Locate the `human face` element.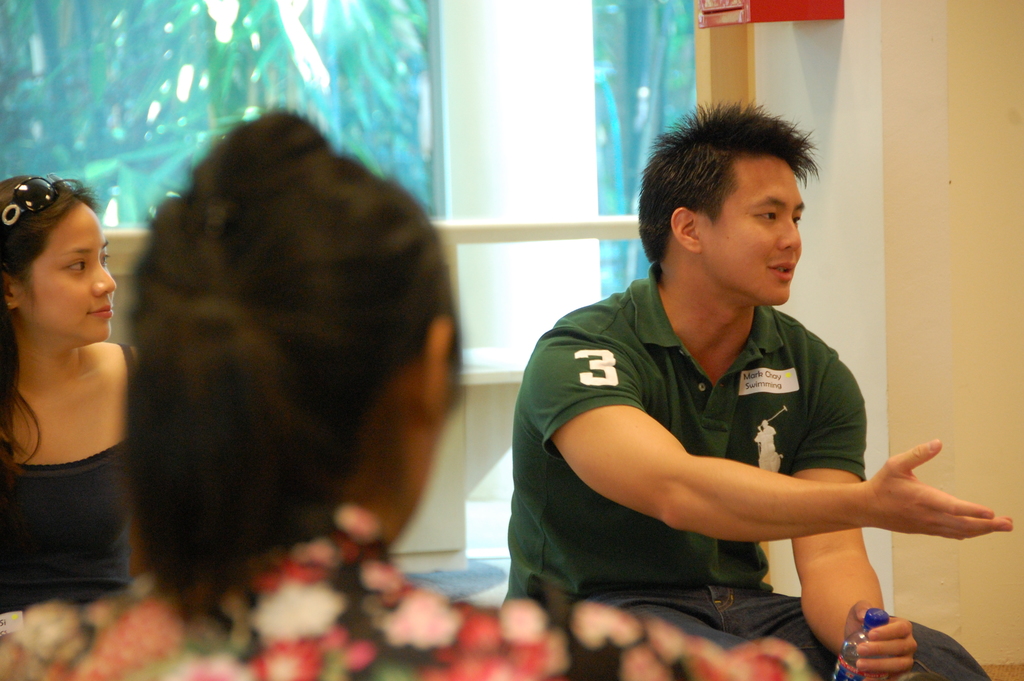
Element bbox: rect(704, 159, 805, 305).
